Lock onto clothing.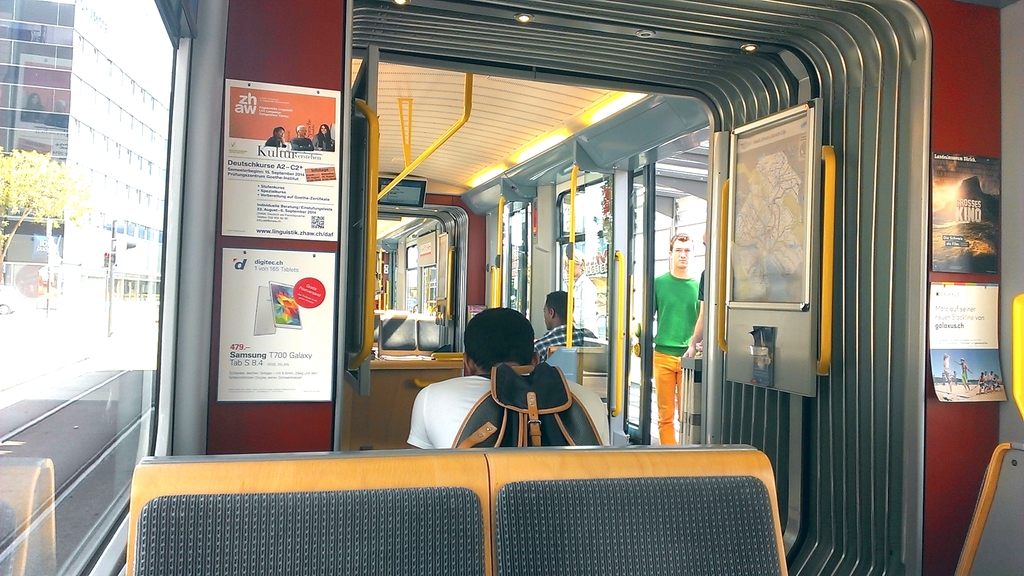
Locked: [409,371,612,450].
